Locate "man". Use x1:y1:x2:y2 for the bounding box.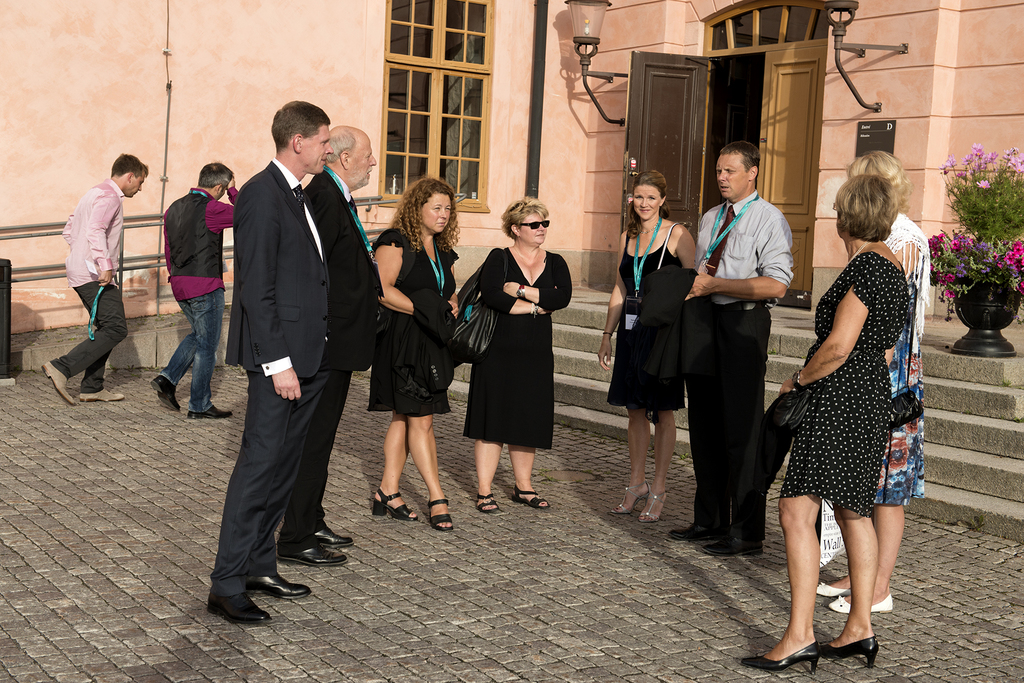
273:122:377:563.
